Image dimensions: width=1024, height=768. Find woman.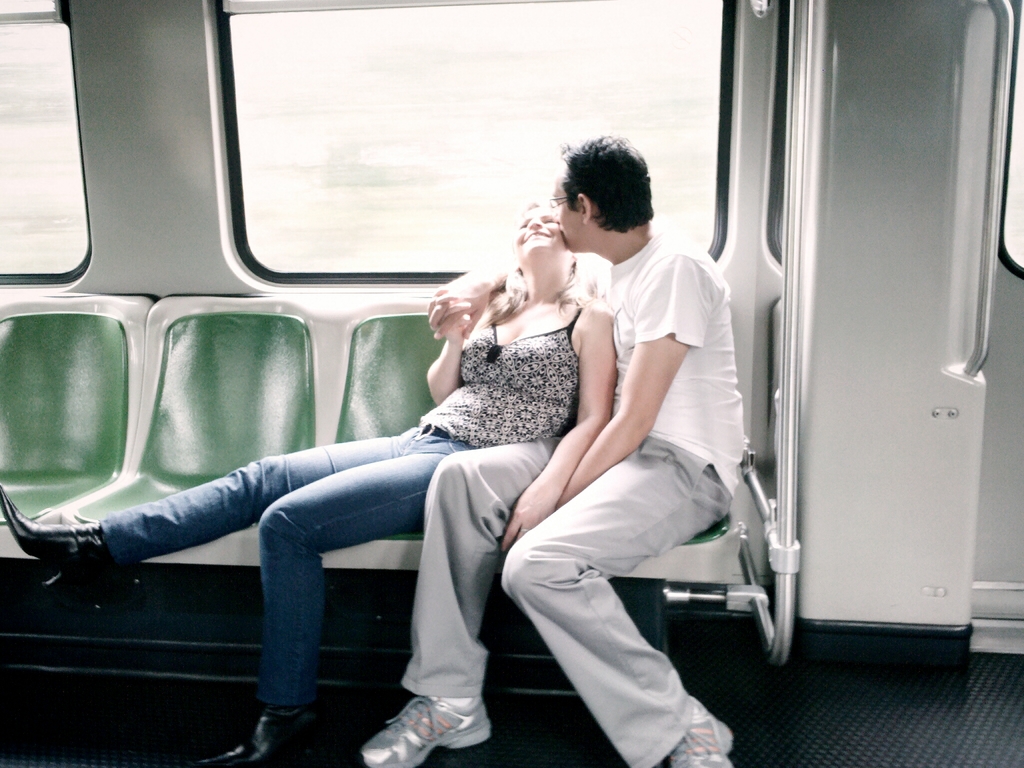
[x1=0, y1=202, x2=619, y2=767].
